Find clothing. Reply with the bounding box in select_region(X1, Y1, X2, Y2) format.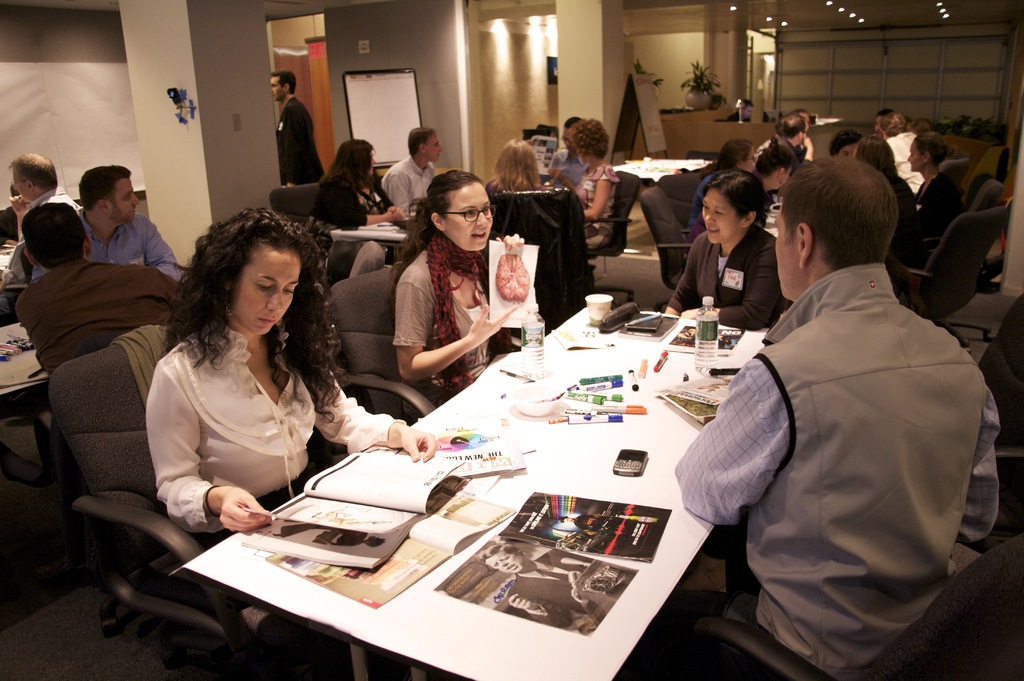
select_region(688, 218, 996, 652).
